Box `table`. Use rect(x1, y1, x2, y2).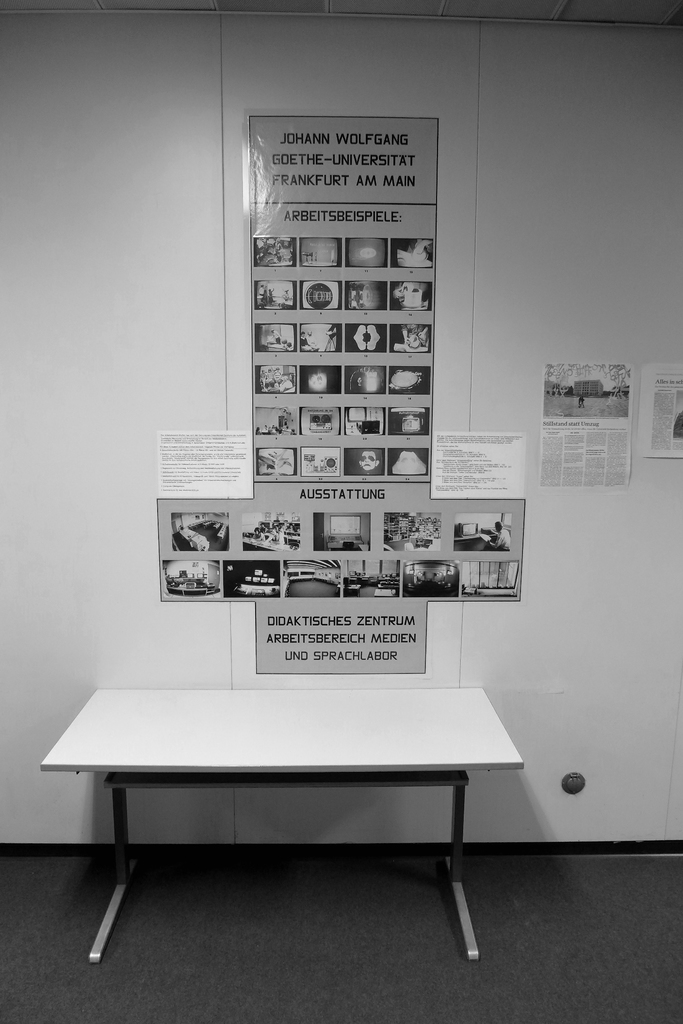
rect(24, 689, 545, 991).
